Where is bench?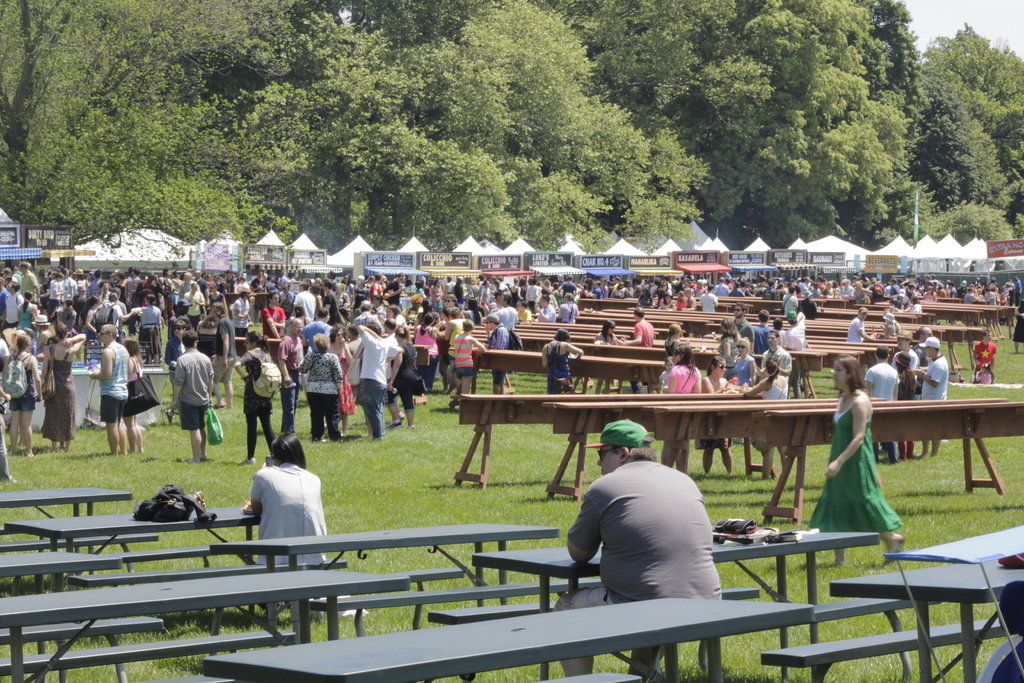
<box>524,403,778,499</box>.
